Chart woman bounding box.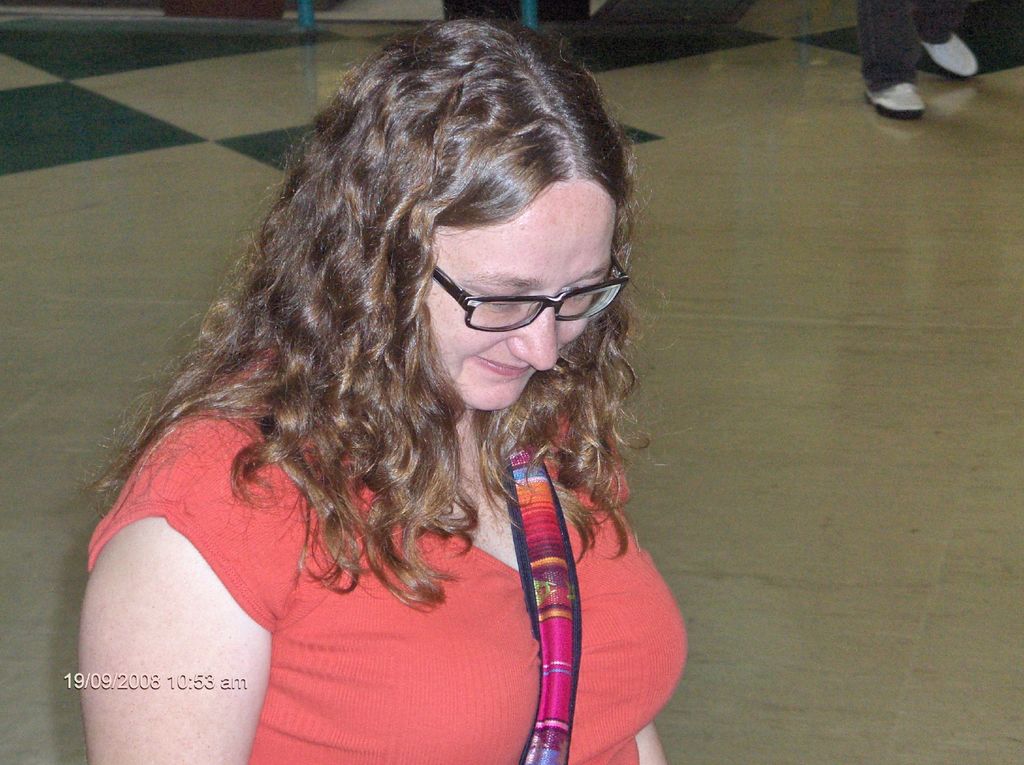
Charted: bbox=(75, 24, 719, 764).
